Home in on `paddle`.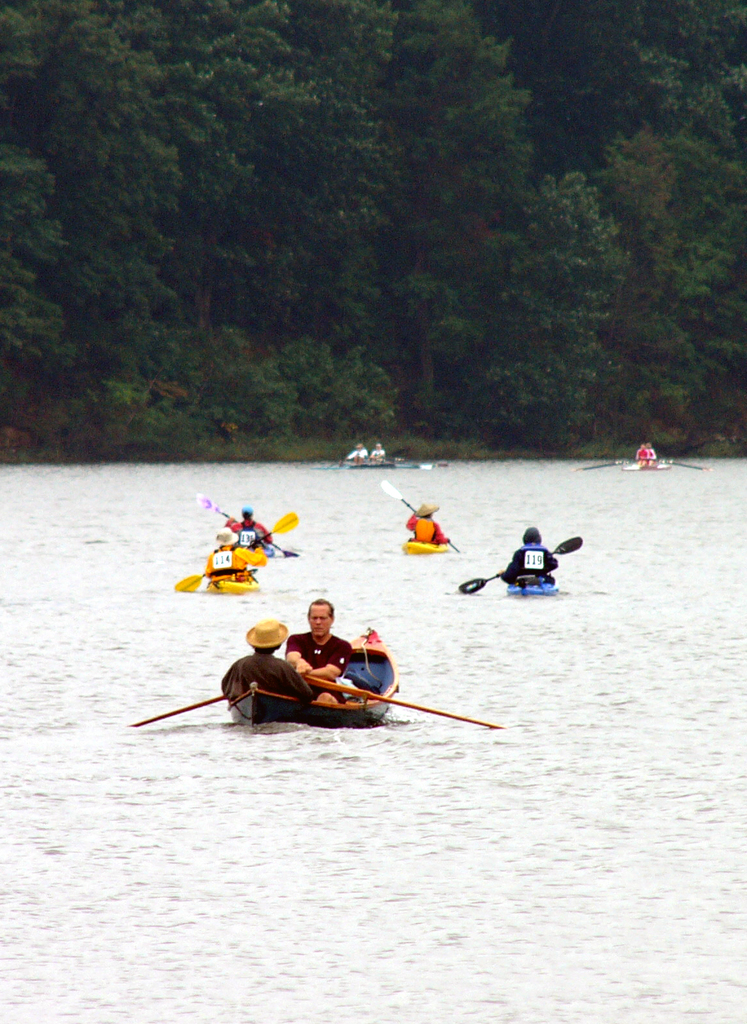
Homed in at {"x1": 304, "y1": 674, "x2": 500, "y2": 728}.
